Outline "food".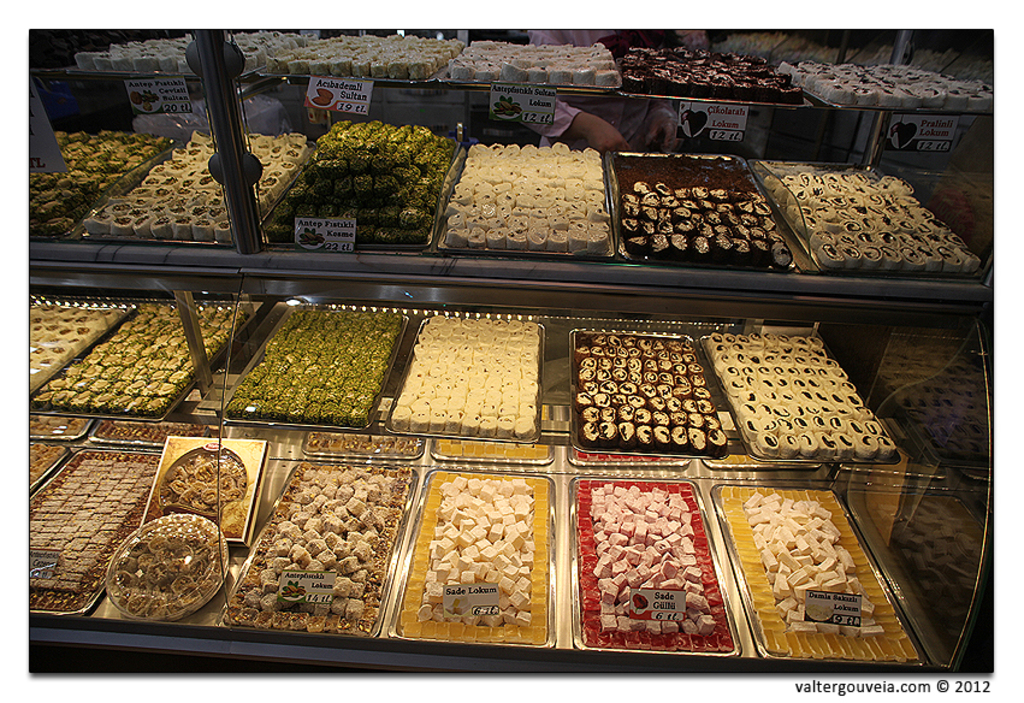
Outline: select_region(704, 457, 765, 469).
